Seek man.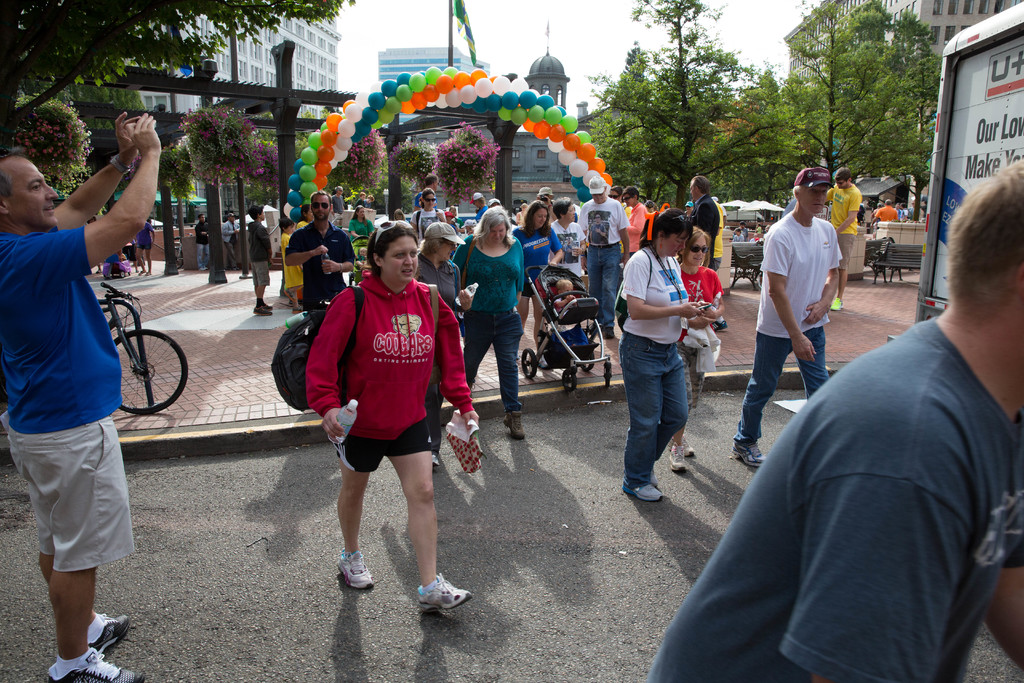
(left=195, top=211, right=211, bottom=274).
